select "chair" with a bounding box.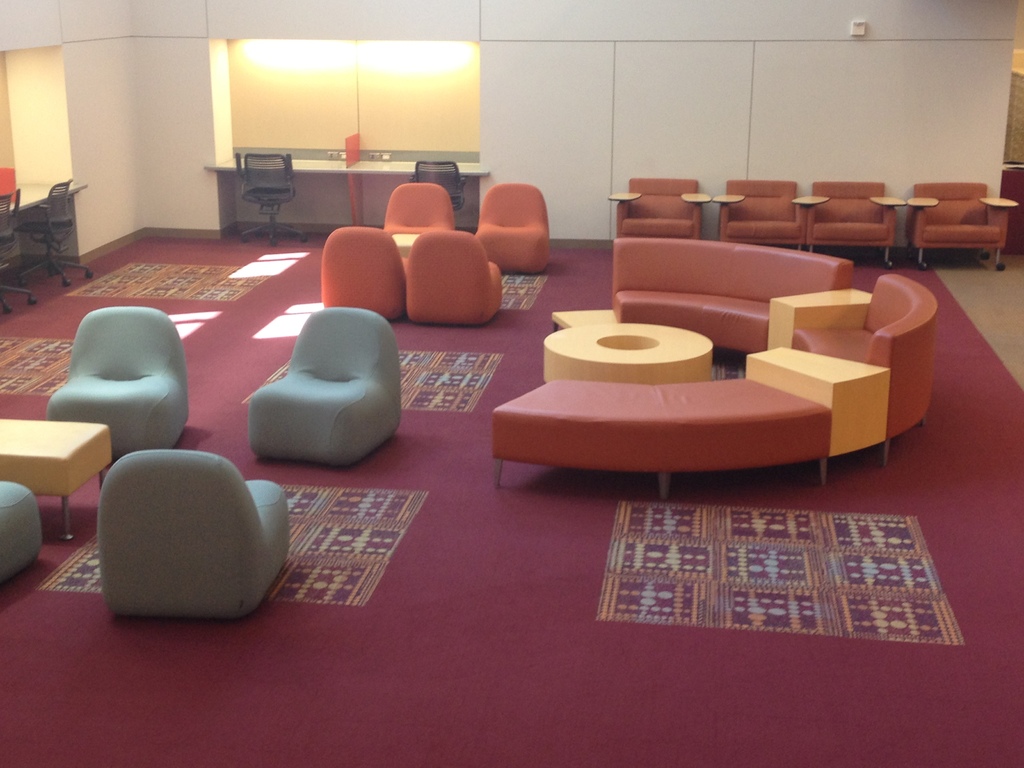
box(474, 184, 552, 274).
